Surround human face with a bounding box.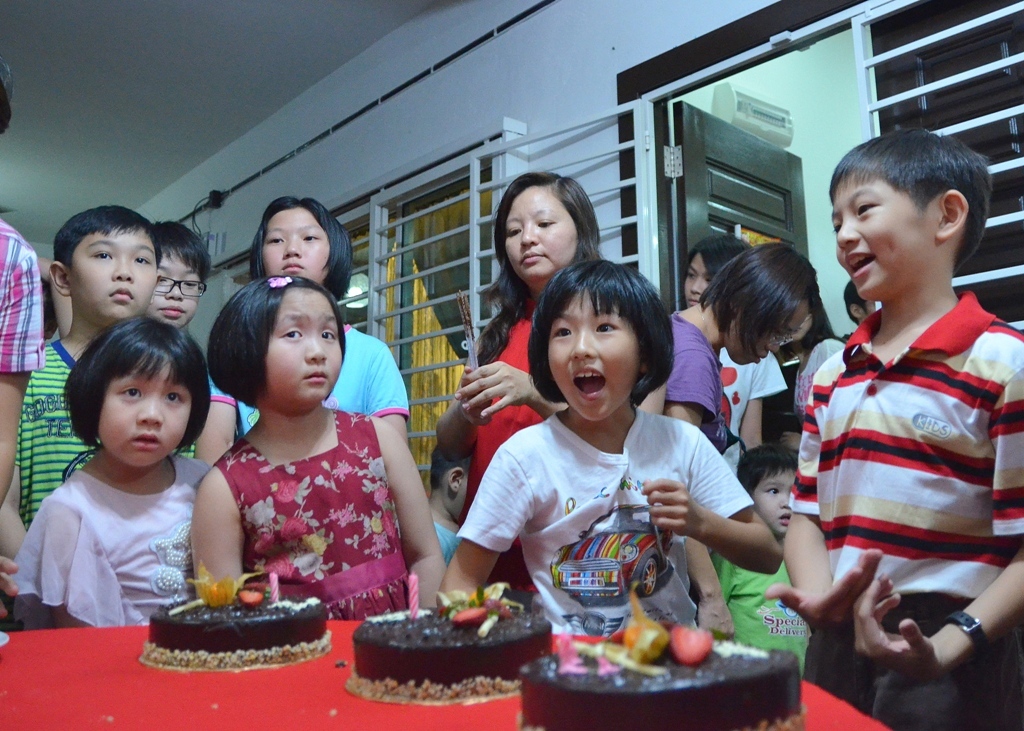
bbox=(263, 209, 328, 284).
